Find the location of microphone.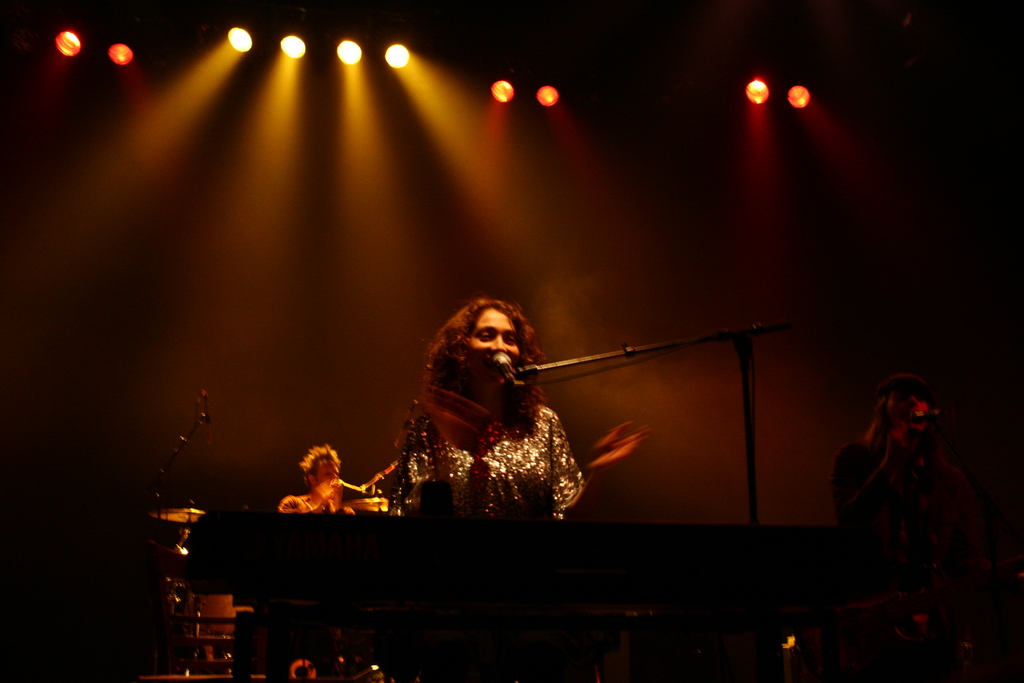
Location: [x1=485, y1=346, x2=524, y2=399].
